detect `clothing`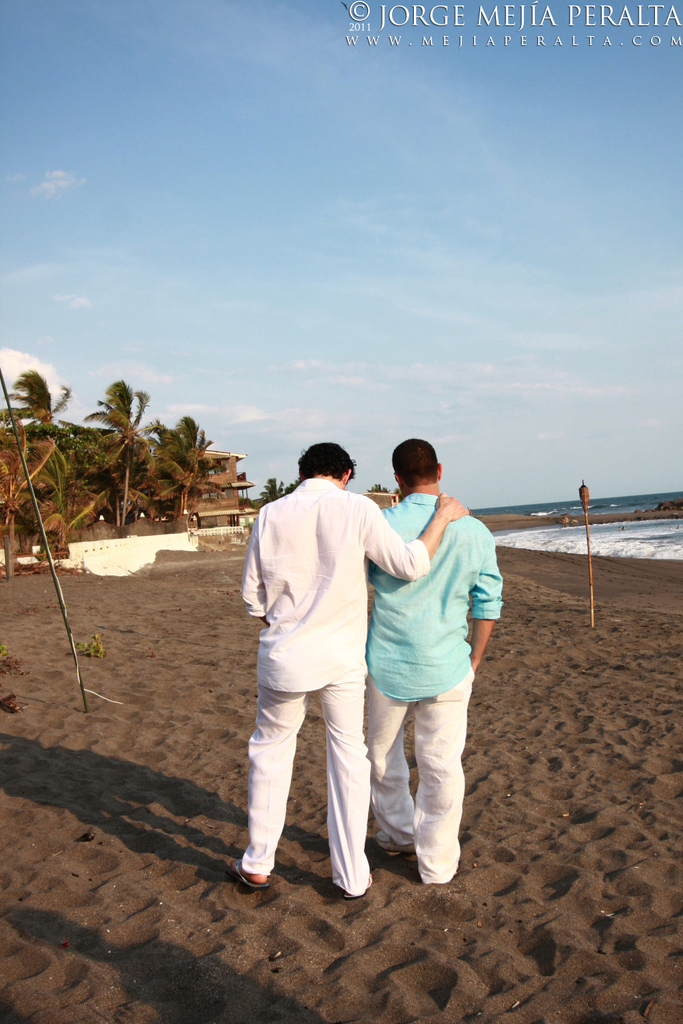
locate(365, 694, 472, 885)
